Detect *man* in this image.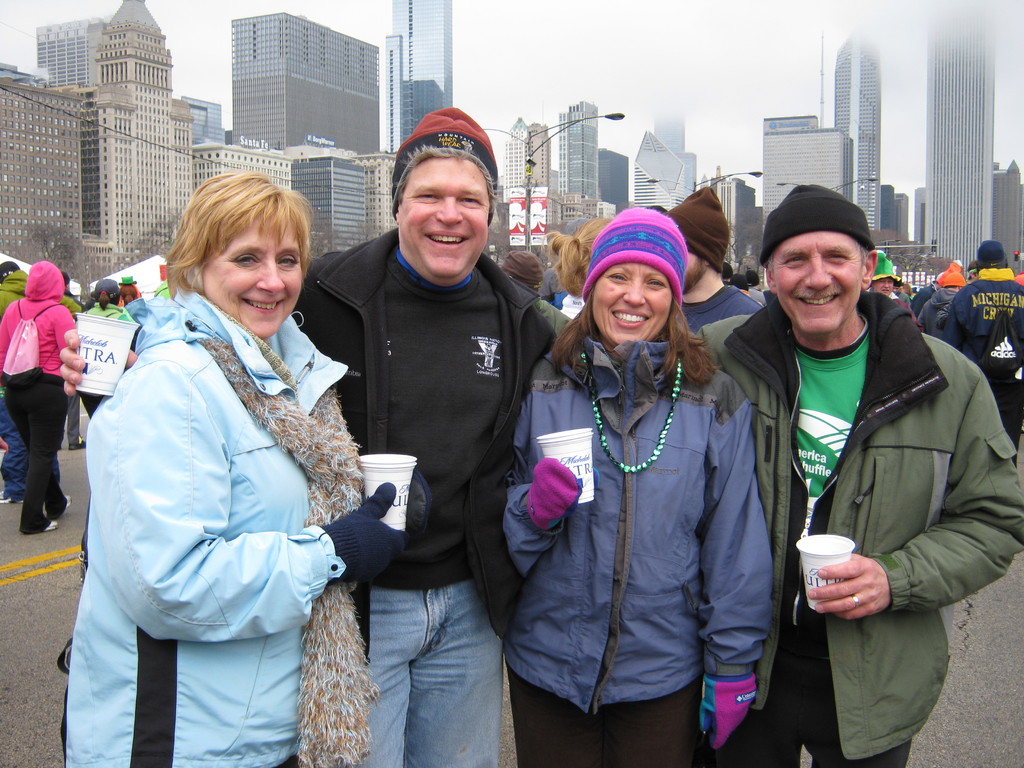
Detection: locate(288, 105, 567, 767).
